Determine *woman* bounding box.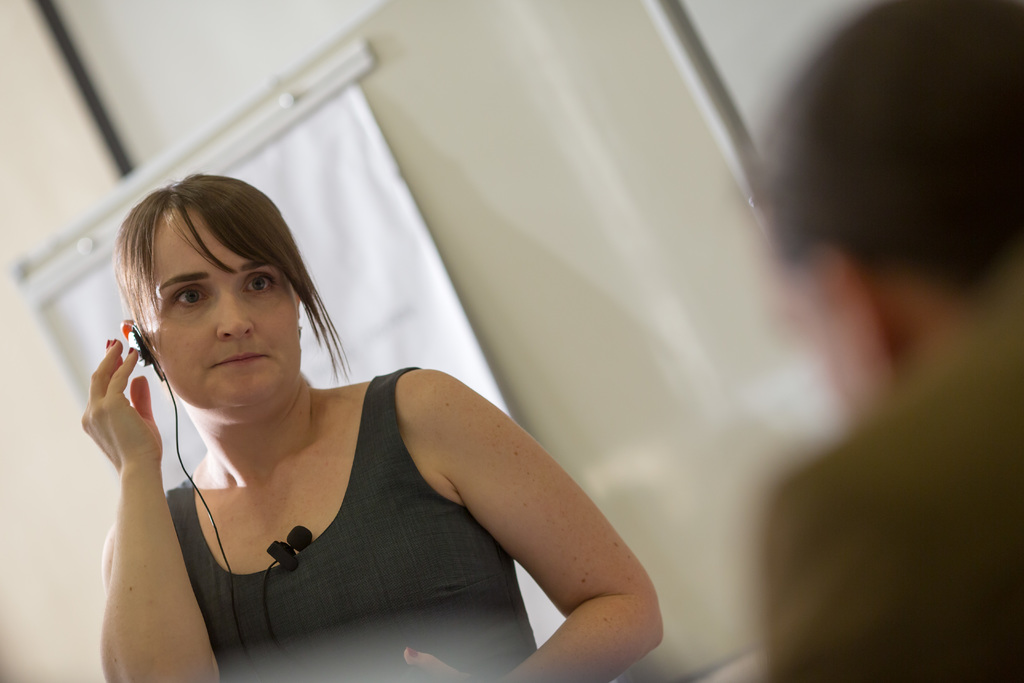
Determined: box=[78, 172, 665, 682].
